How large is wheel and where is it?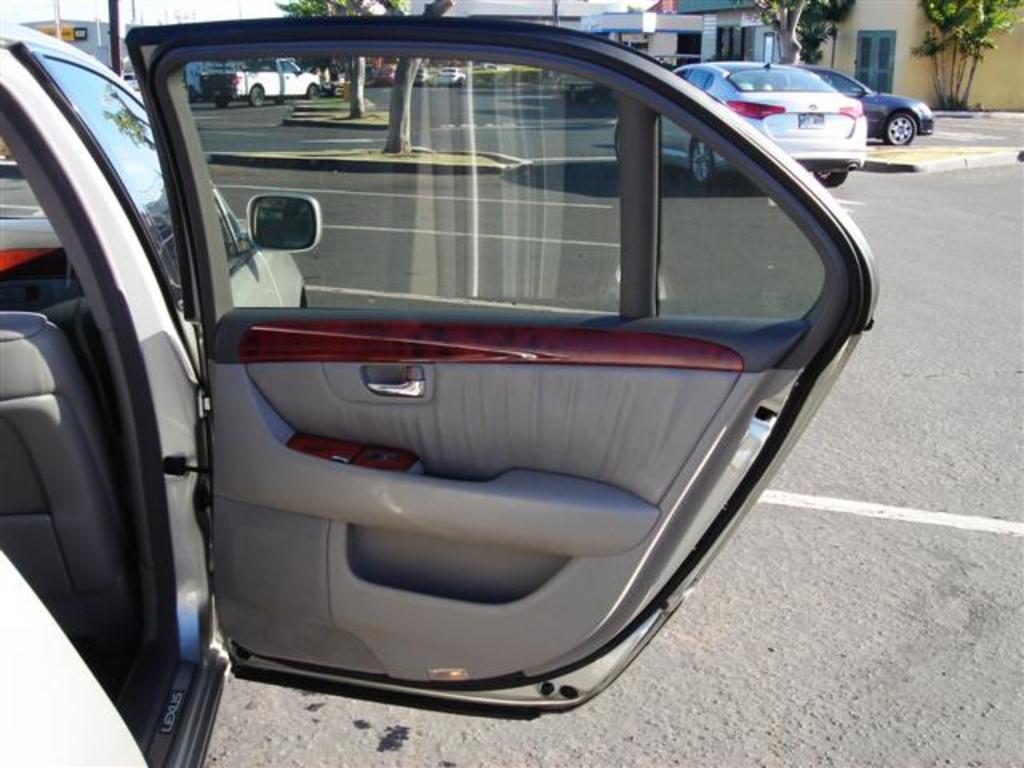
Bounding box: box=[309, 83, 317, 96].
